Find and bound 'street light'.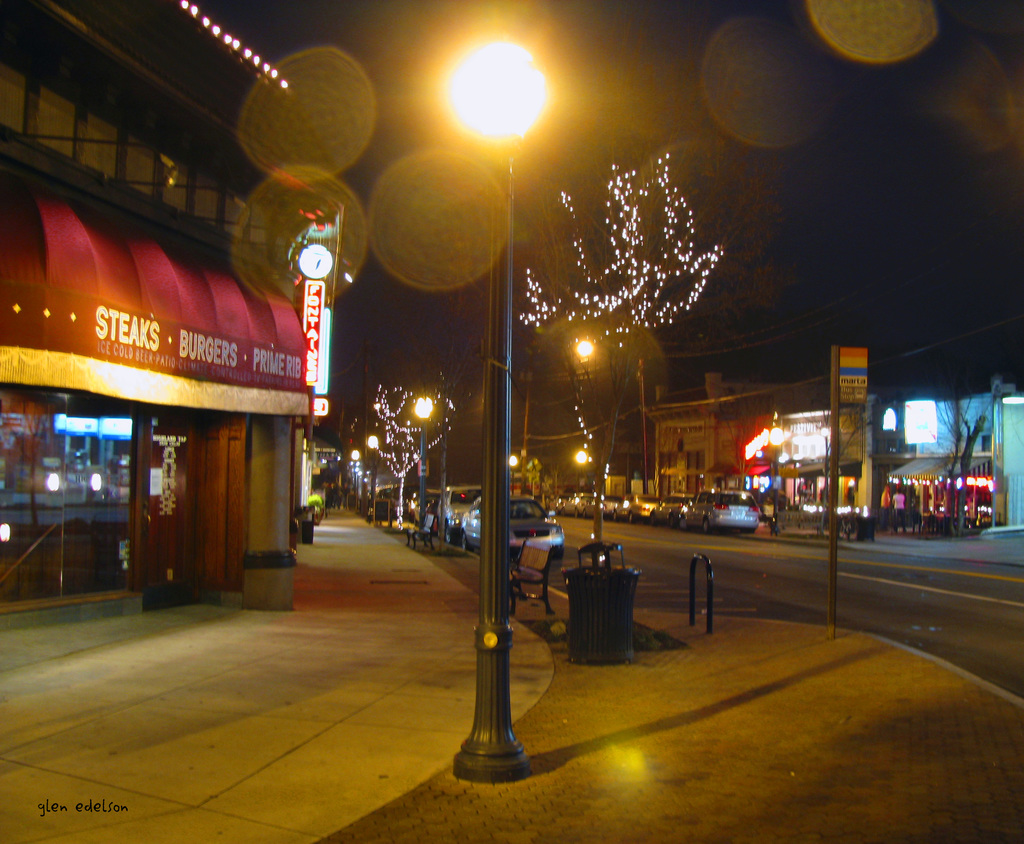
Bound: [413, 390, 440, 534].
